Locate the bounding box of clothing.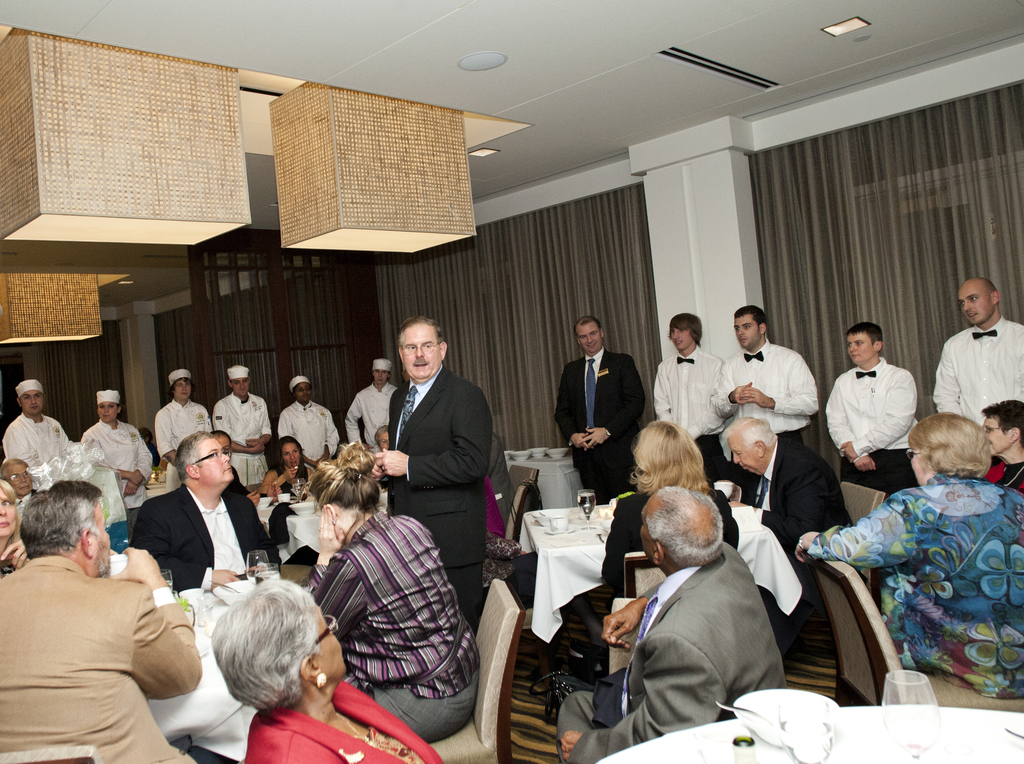
Bounding box: [x1=343, y1=384, x2=393, y2=451].
